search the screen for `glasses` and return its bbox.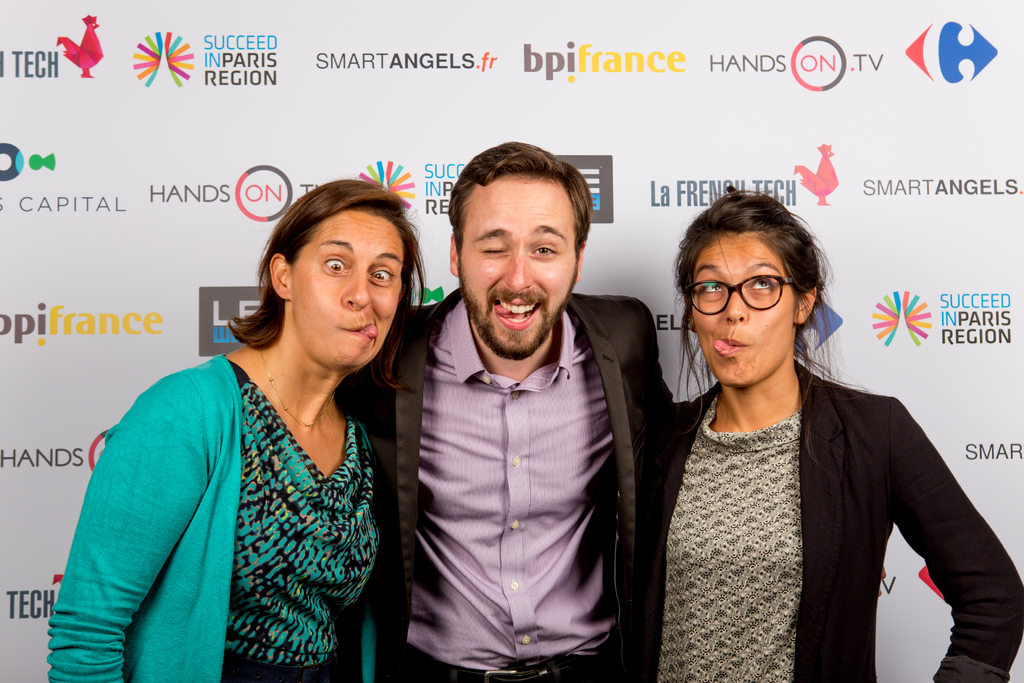
Found: x1=694, y1=270, x2=814, y2=322.
